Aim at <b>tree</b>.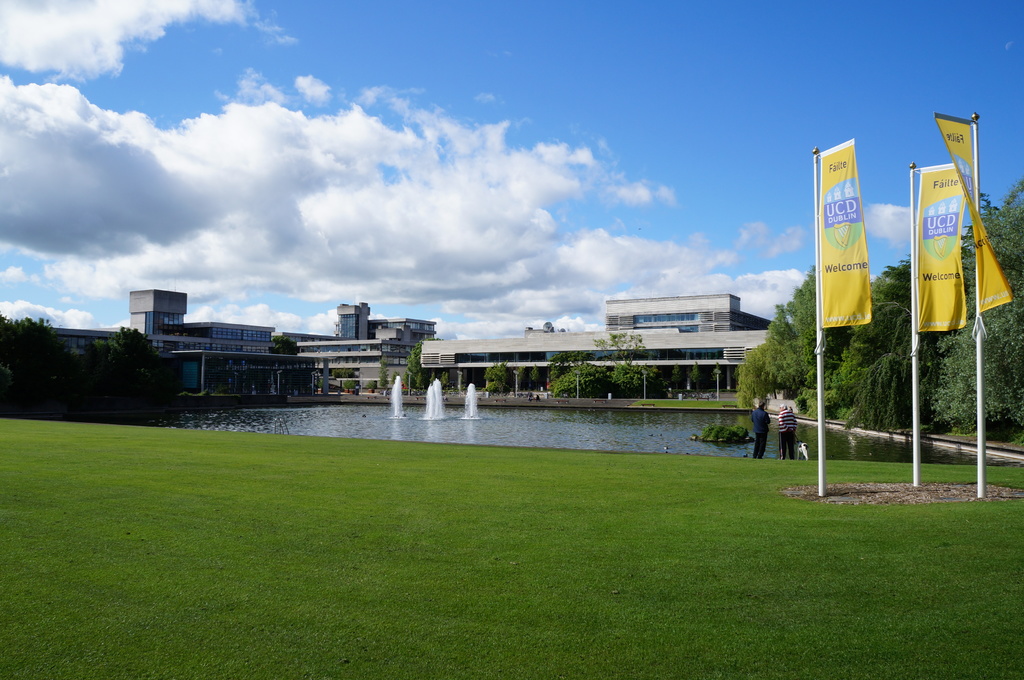
Aimed at left=51, top=320, right=157, bottom=401.
